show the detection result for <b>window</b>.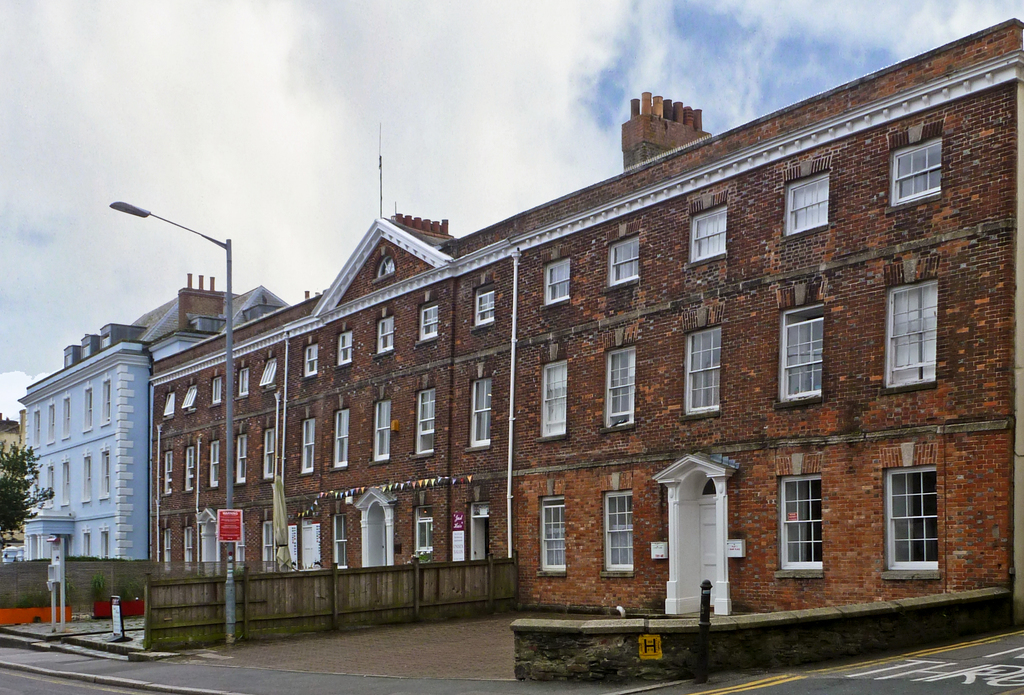
region(239, 365, 250, 394).
